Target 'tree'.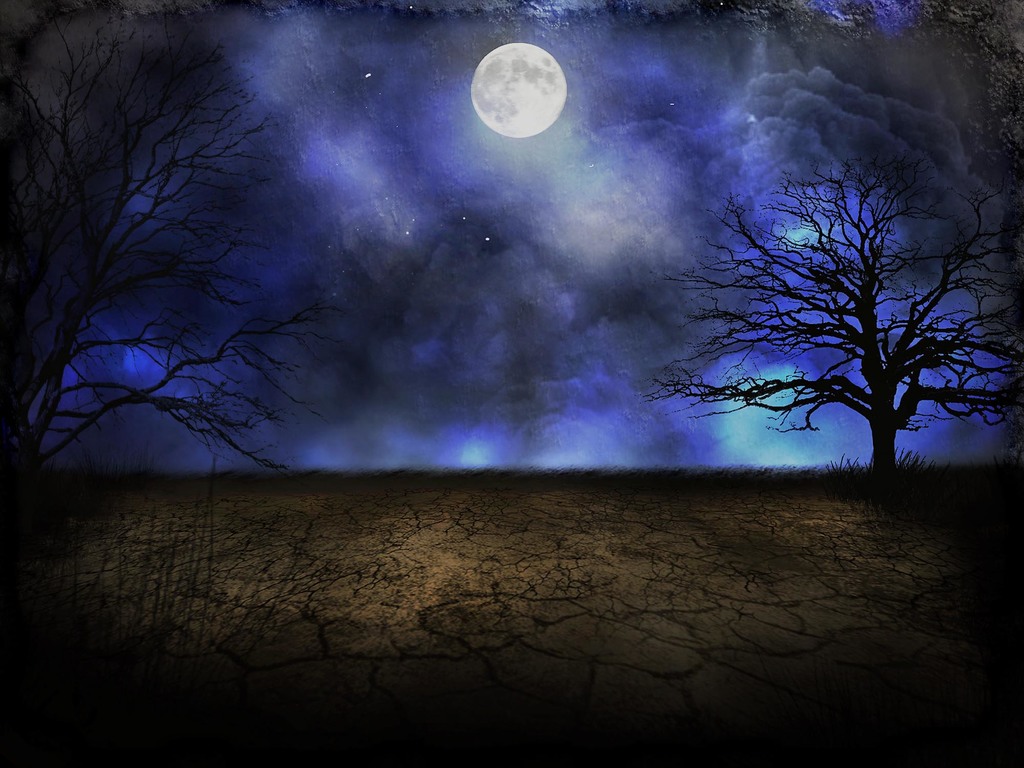
Target region: (635, 164, 1020, 490).
